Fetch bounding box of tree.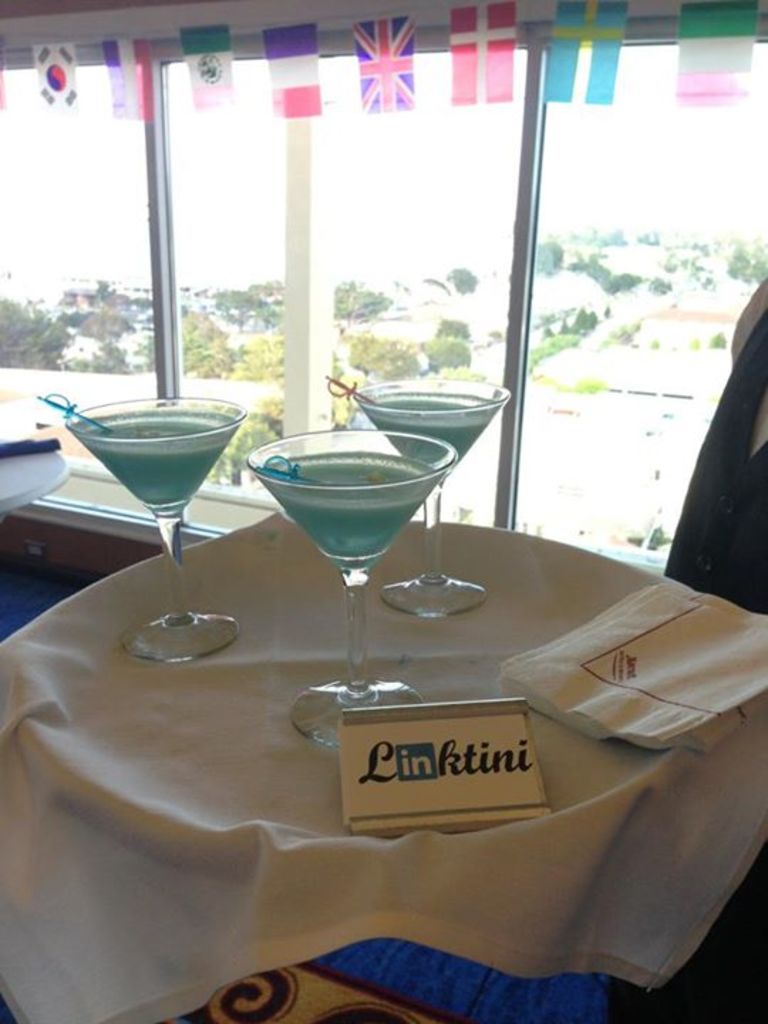
Bbox: 78:274:134:357.
